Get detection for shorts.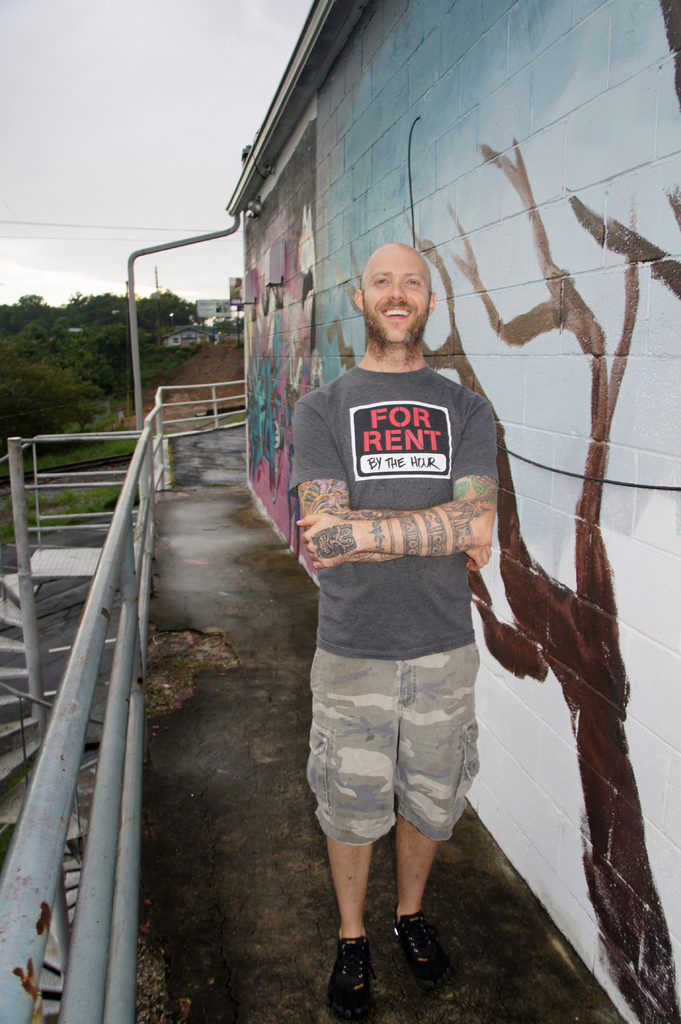
Detection: box=[327, 676, 490, 842].
